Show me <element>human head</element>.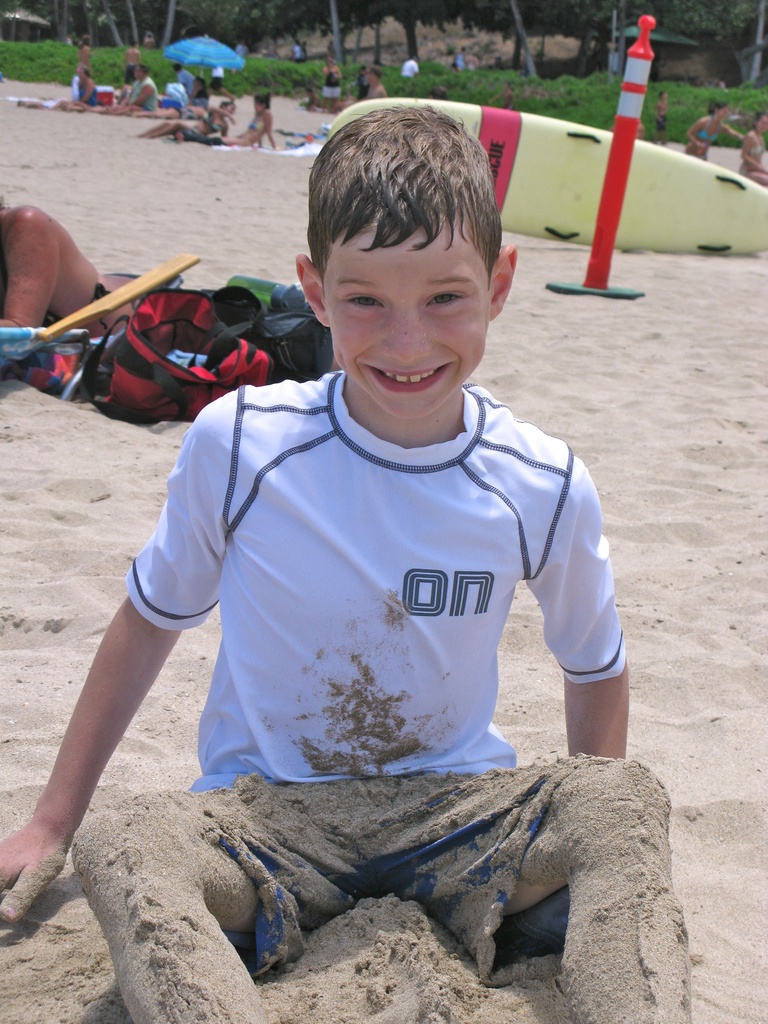
<element>human head</element> is here: detection(300, 93, 518, 403).
